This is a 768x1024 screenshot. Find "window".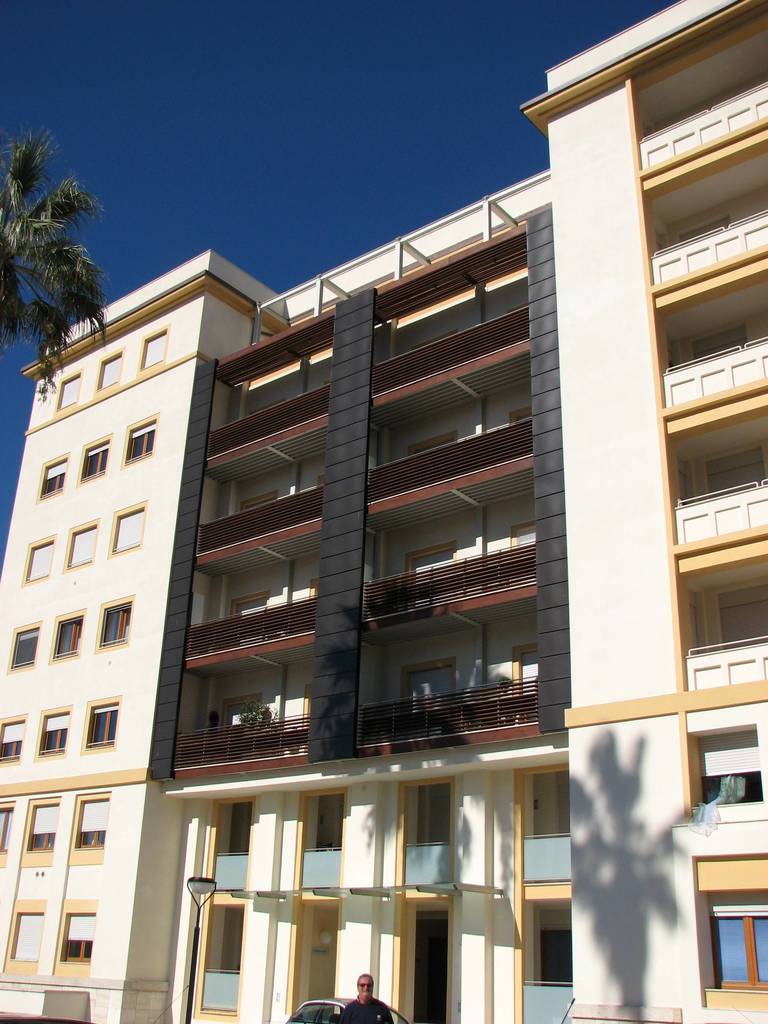
Bounding box: bbox(295, 787, 348, 895).
